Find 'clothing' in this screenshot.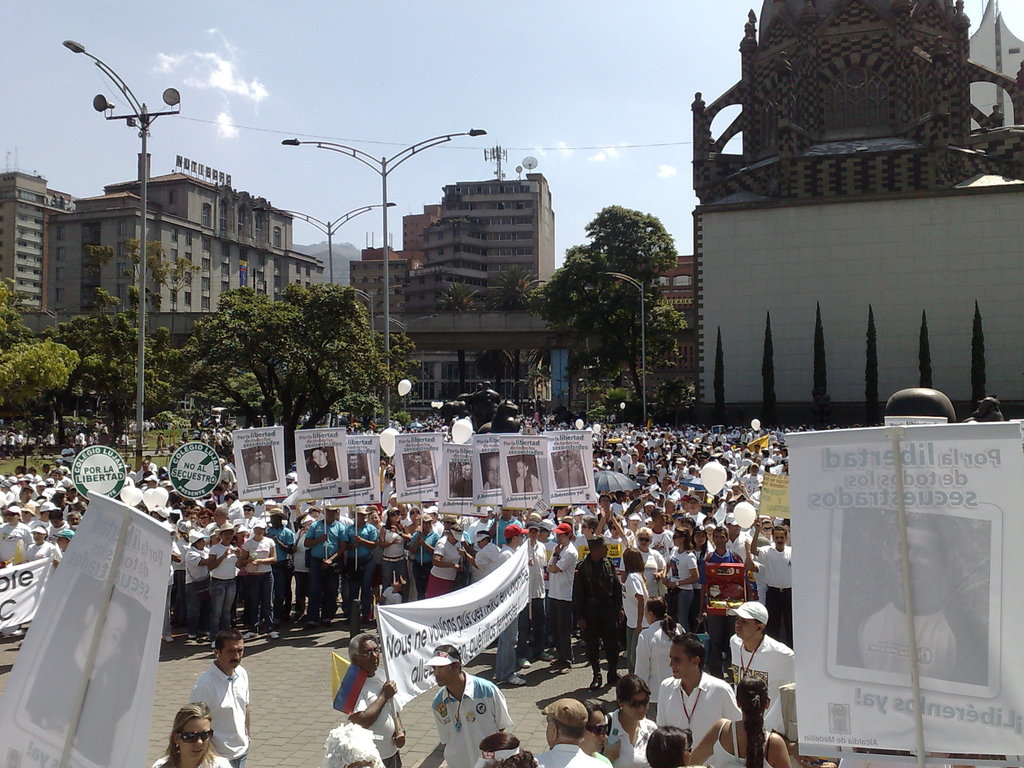
The bounding box for 'clothing' is l=529, t=540, r=544, b=668.
